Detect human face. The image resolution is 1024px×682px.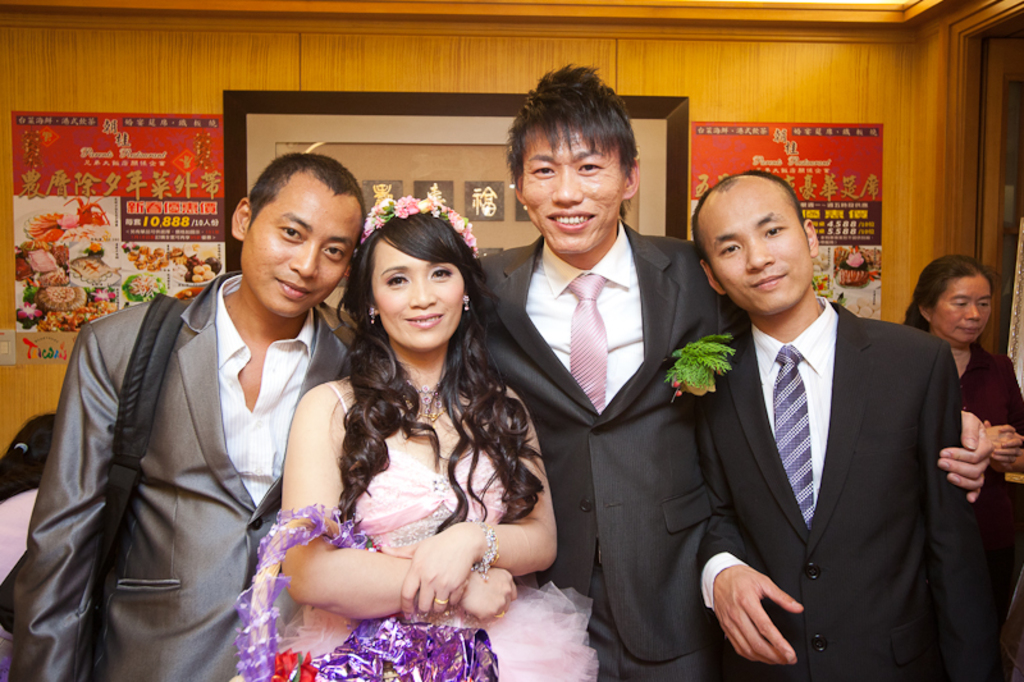
<bbox>940, 273, 987, 333</bbox>.
